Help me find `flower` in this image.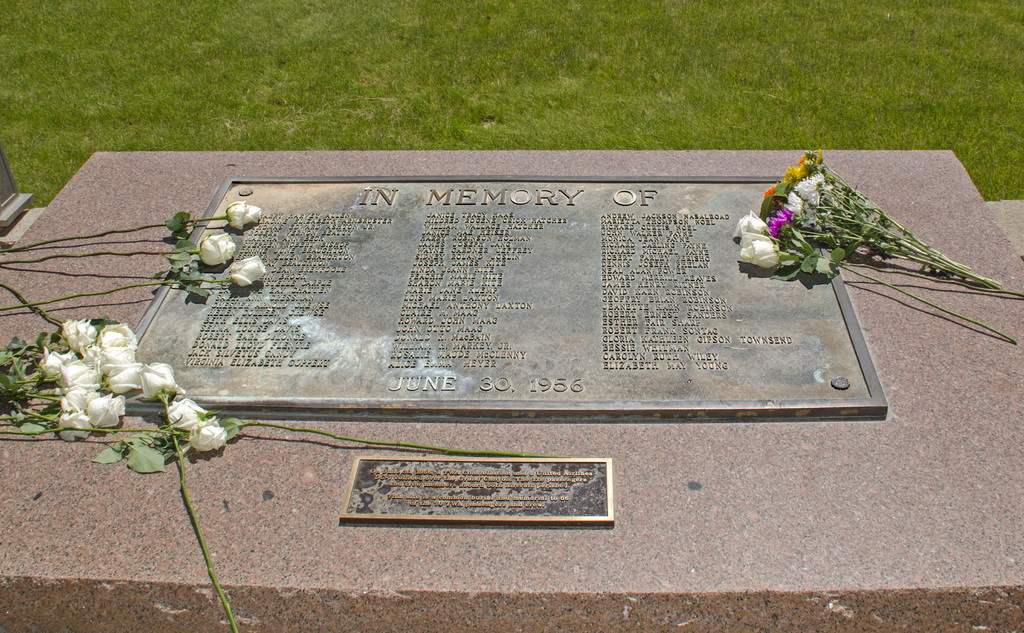
Found it: bbox=(189, 419, 229, 454).
